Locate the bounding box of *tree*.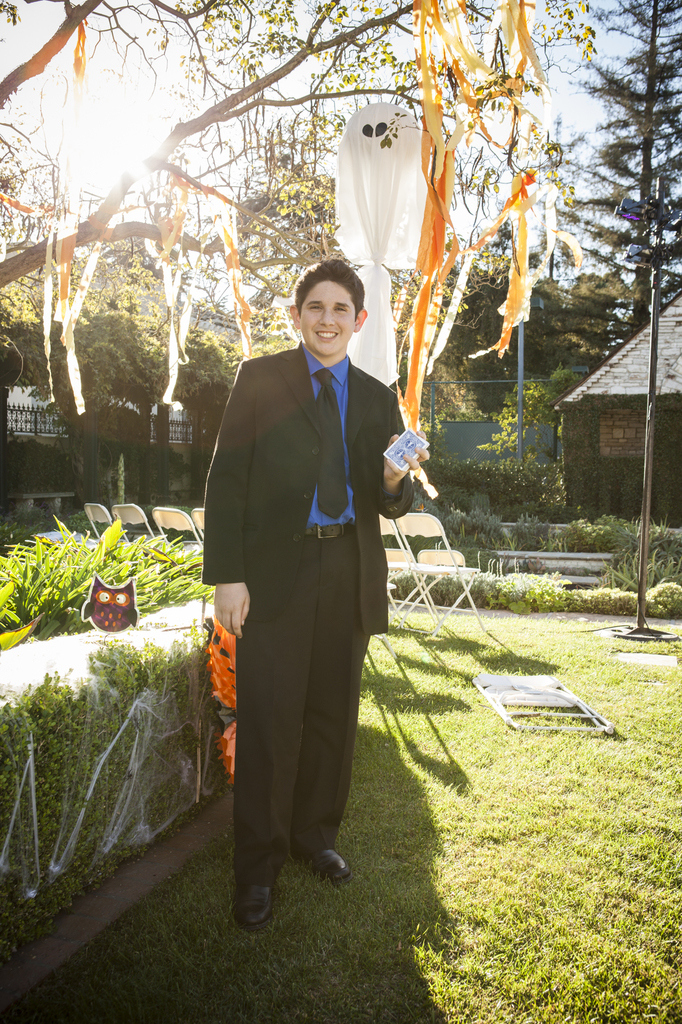
Bounding box: (x1=543, y1=0, x2=681, y2=659).
